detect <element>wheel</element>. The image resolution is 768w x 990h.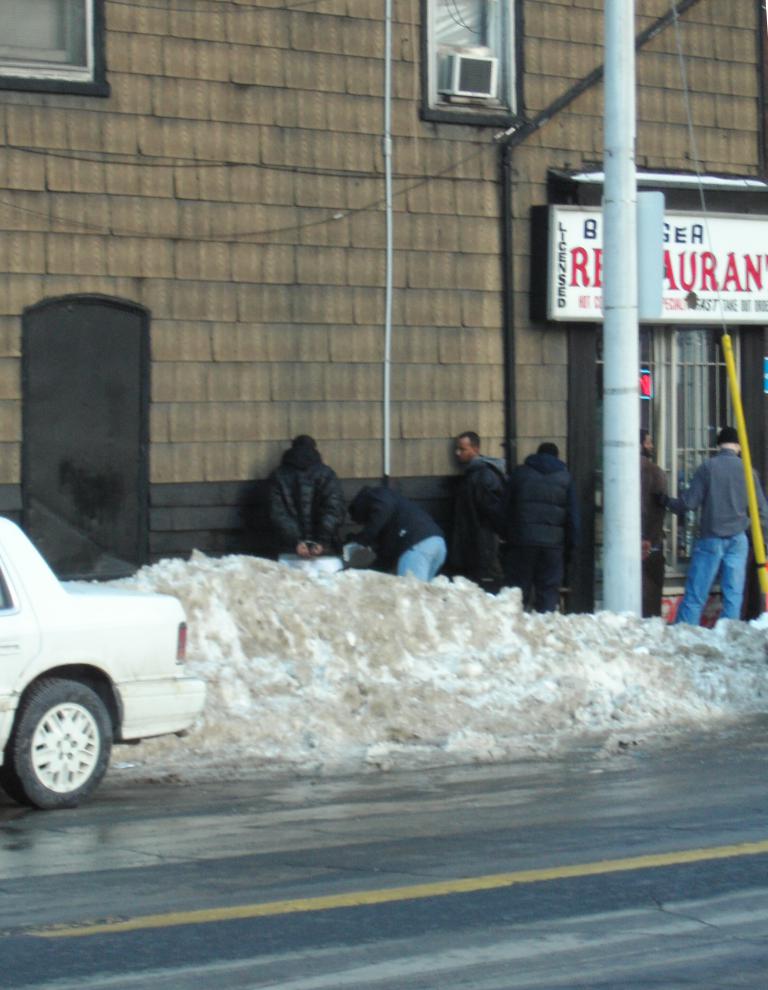
(x1=11, y1=683, x2=105, y2=807).
